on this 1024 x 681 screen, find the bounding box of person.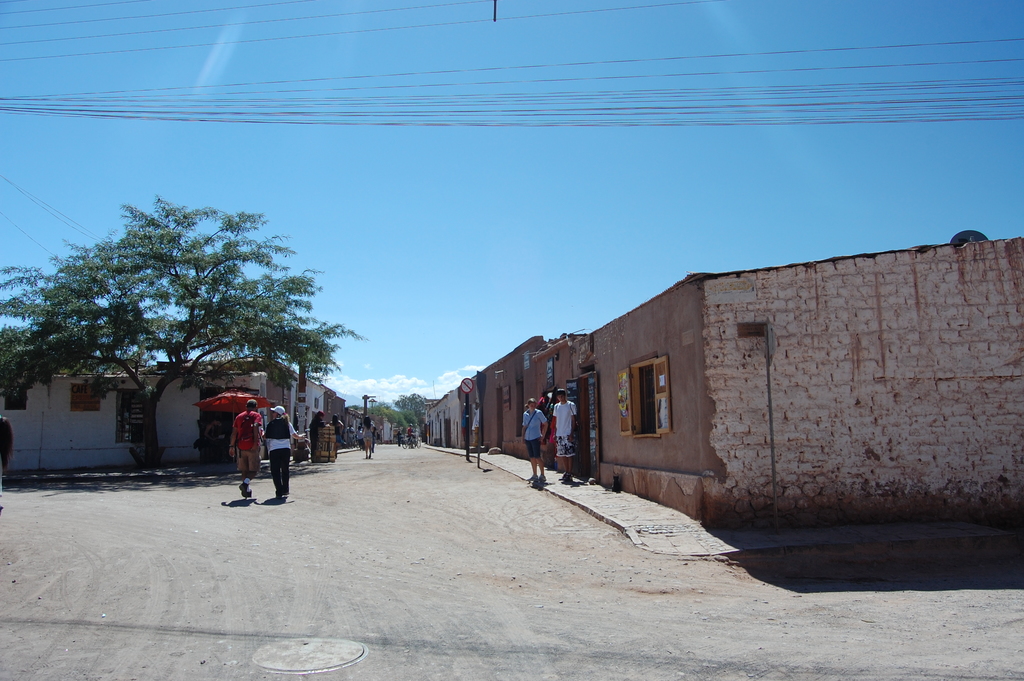
Bounding box: (330, 414, 344, 458).
